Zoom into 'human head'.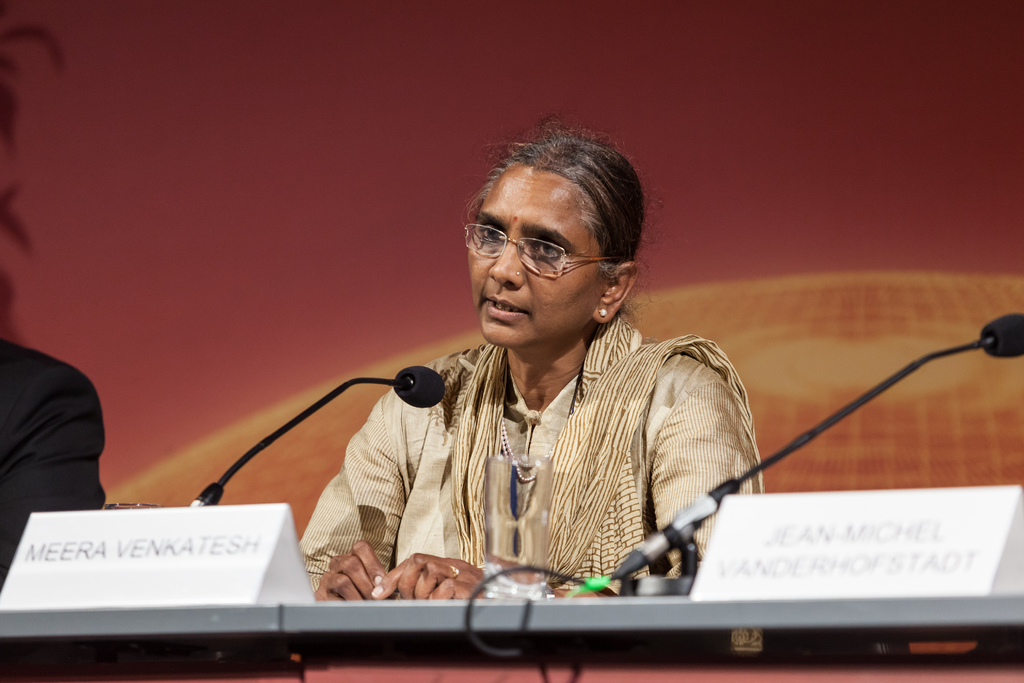
Zoom target: <region>449, 147, 641, 317</region>.
